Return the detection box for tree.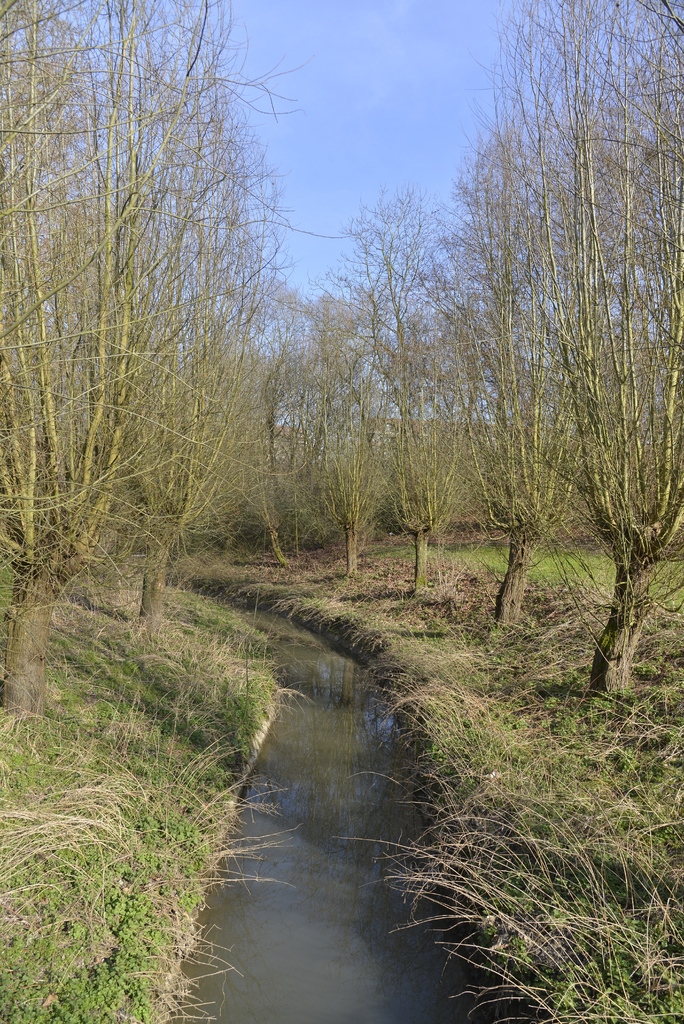
<bbox>448, 116, 562, 598</bbox>.
